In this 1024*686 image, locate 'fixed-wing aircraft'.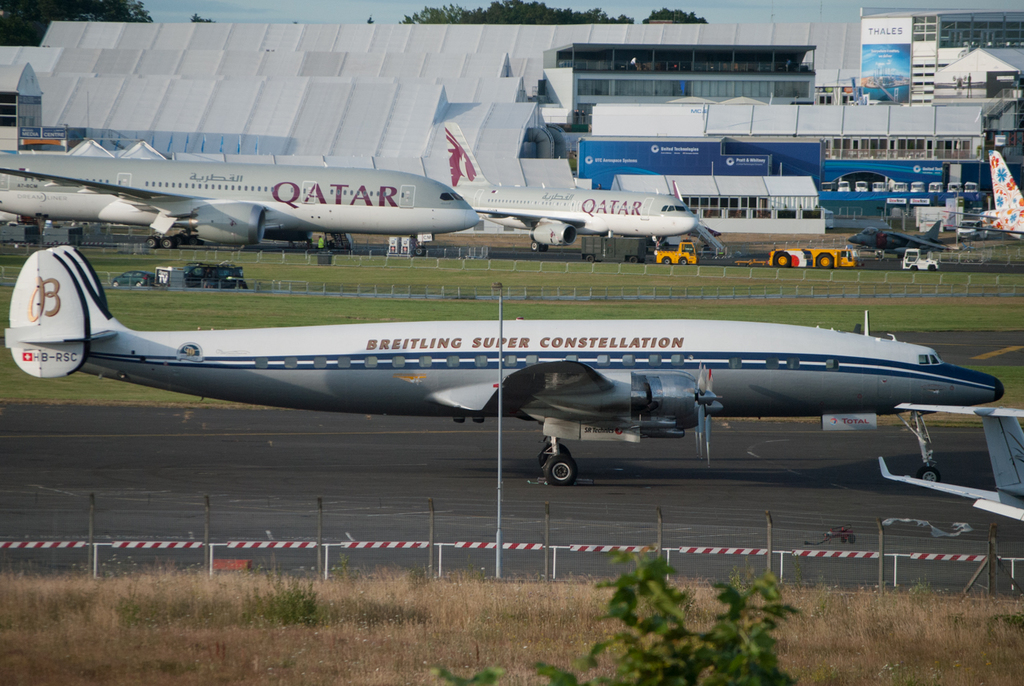
Bounding box: box(438, 125, 704, 249).
